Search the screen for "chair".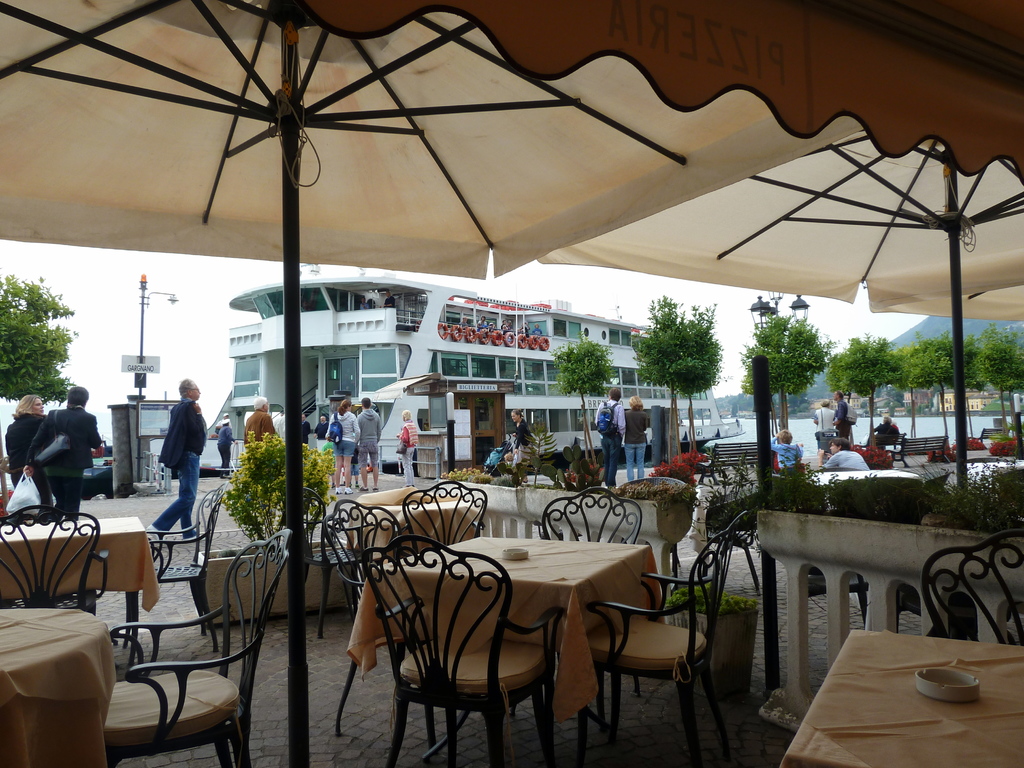
Found at crop(105, 532, 293, 767).
